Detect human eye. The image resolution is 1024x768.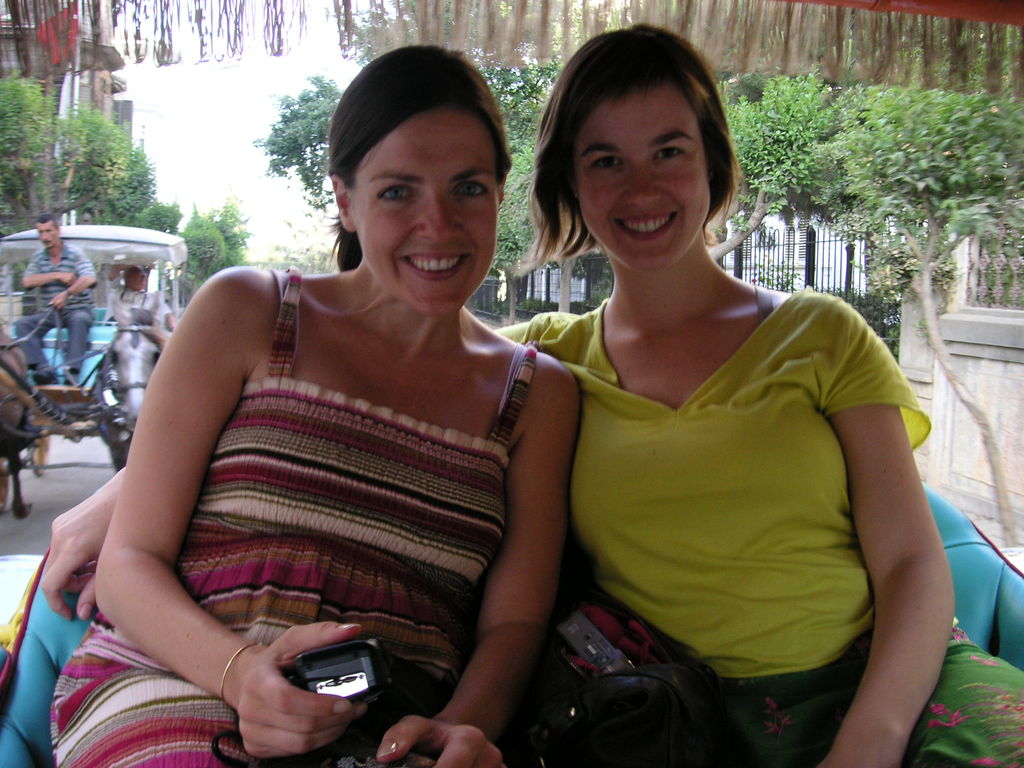
[x1=451, y1=178, x2=494, y2=203].
